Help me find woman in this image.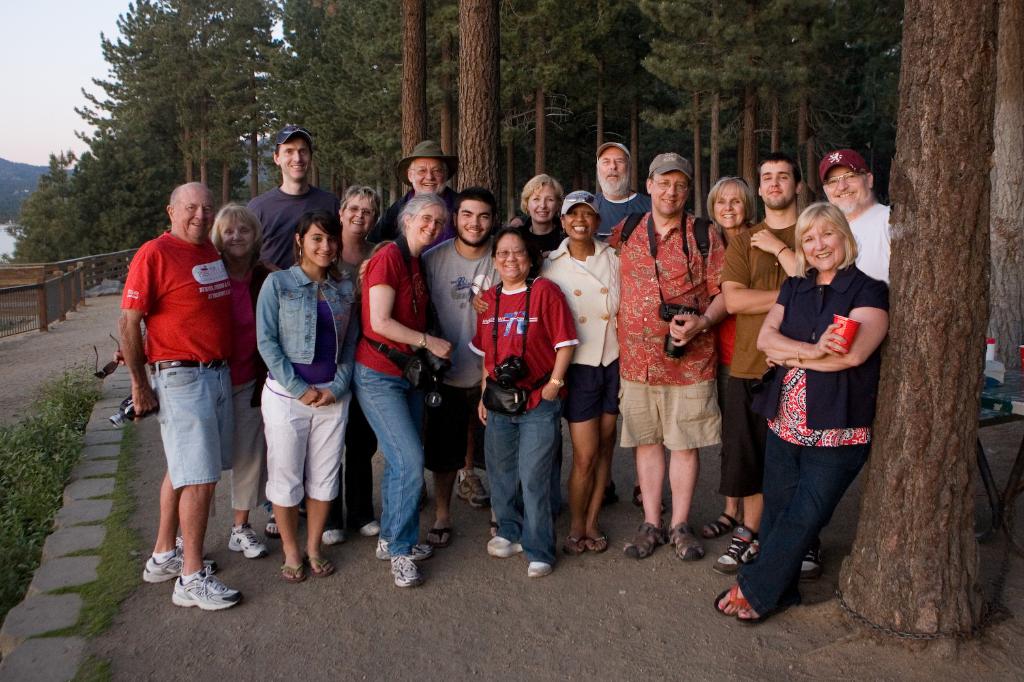
Found it: [352,195,456,589].
